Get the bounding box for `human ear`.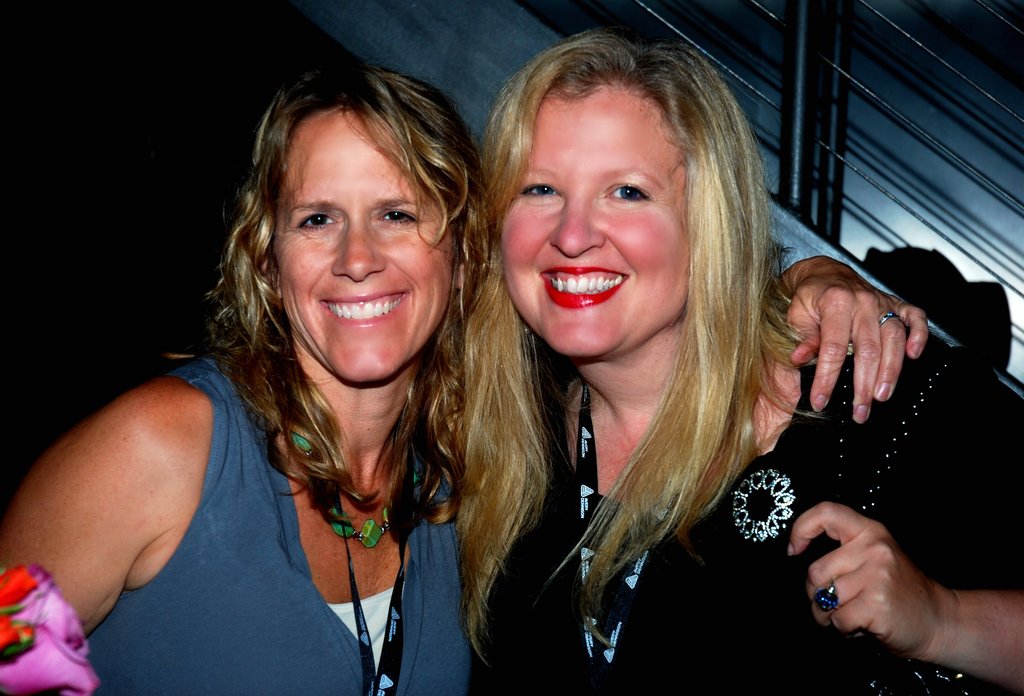
bbox=(454, 254, 464, 288).
